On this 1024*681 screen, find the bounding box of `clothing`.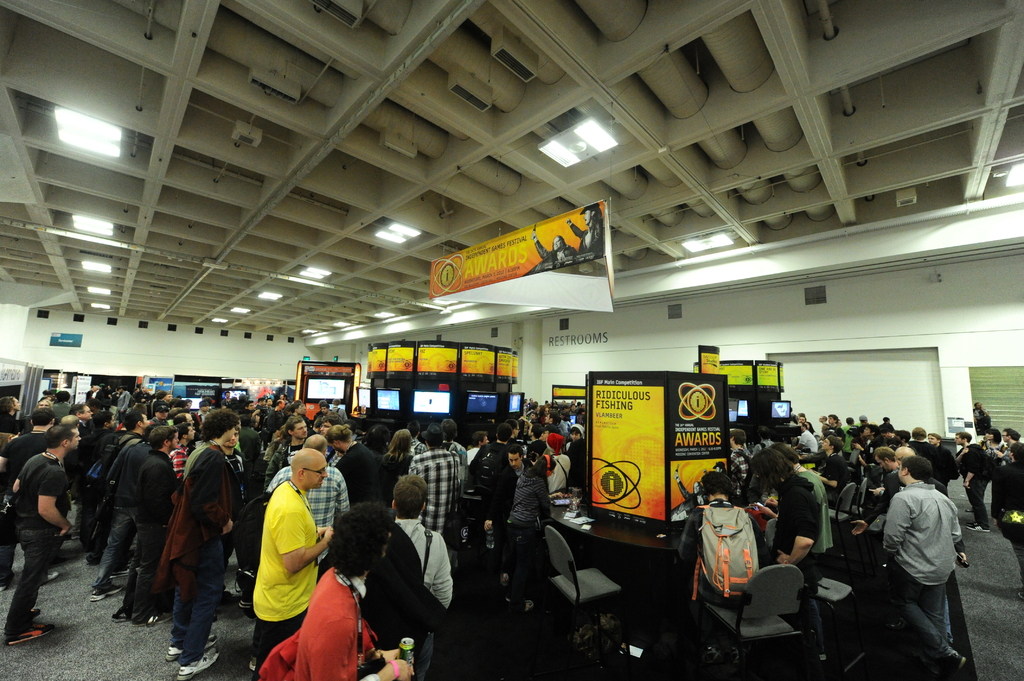
Bounding box: <region>173, 440, 228, 665</region>.
